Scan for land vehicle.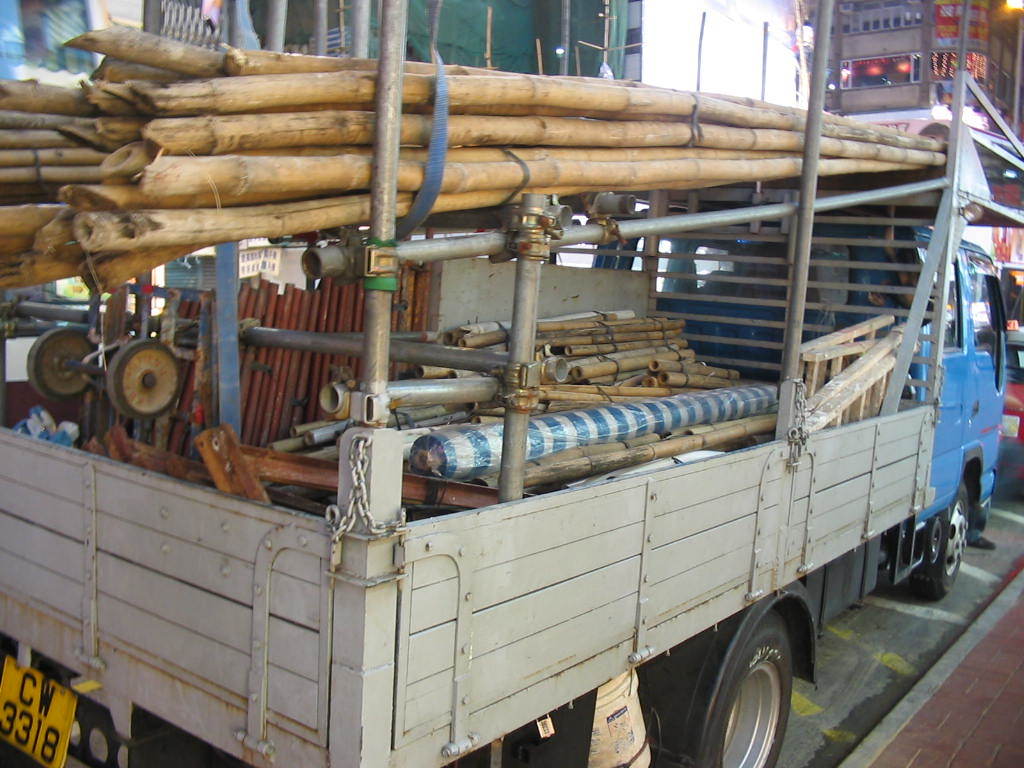
Scan result: 0:12:975:755.
